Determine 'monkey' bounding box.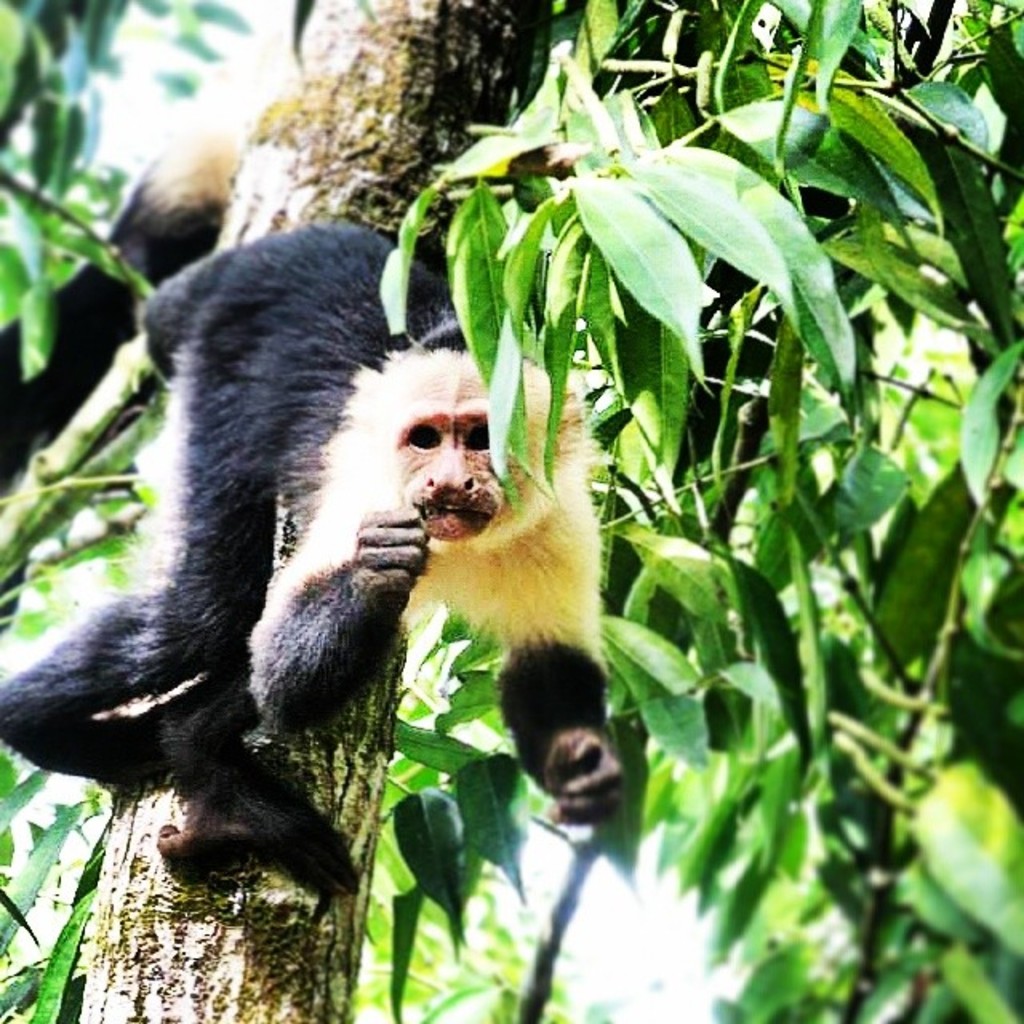
Determined: 0 216 622 896.
